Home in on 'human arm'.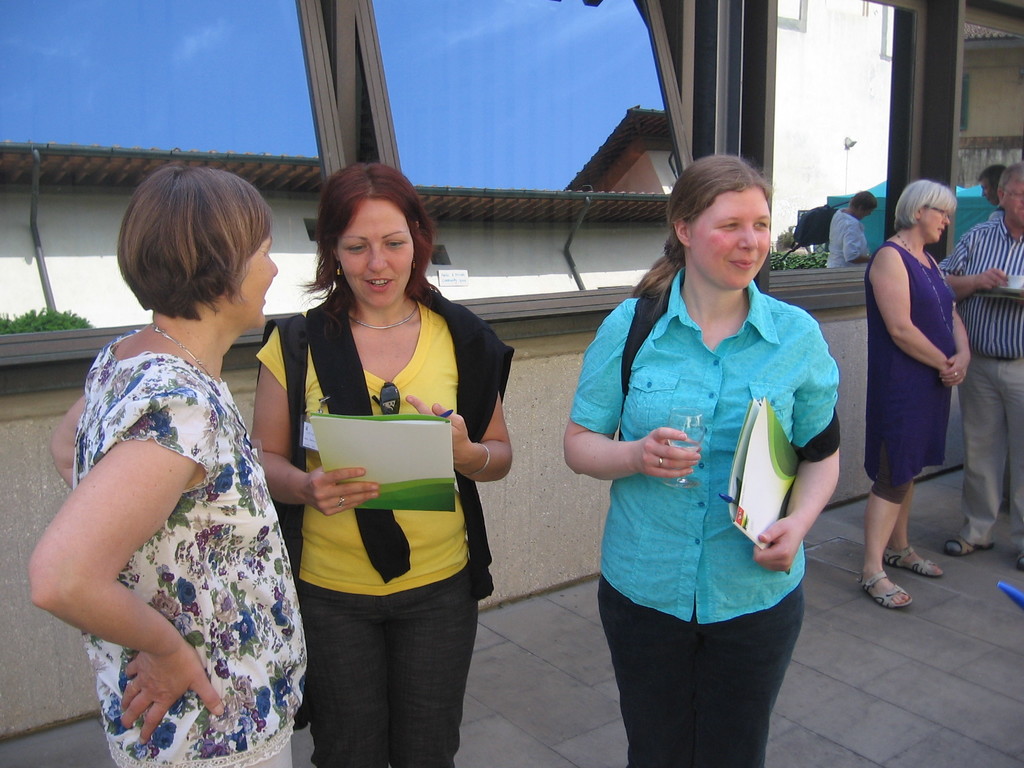
Homed in at 936/284/975/390.
